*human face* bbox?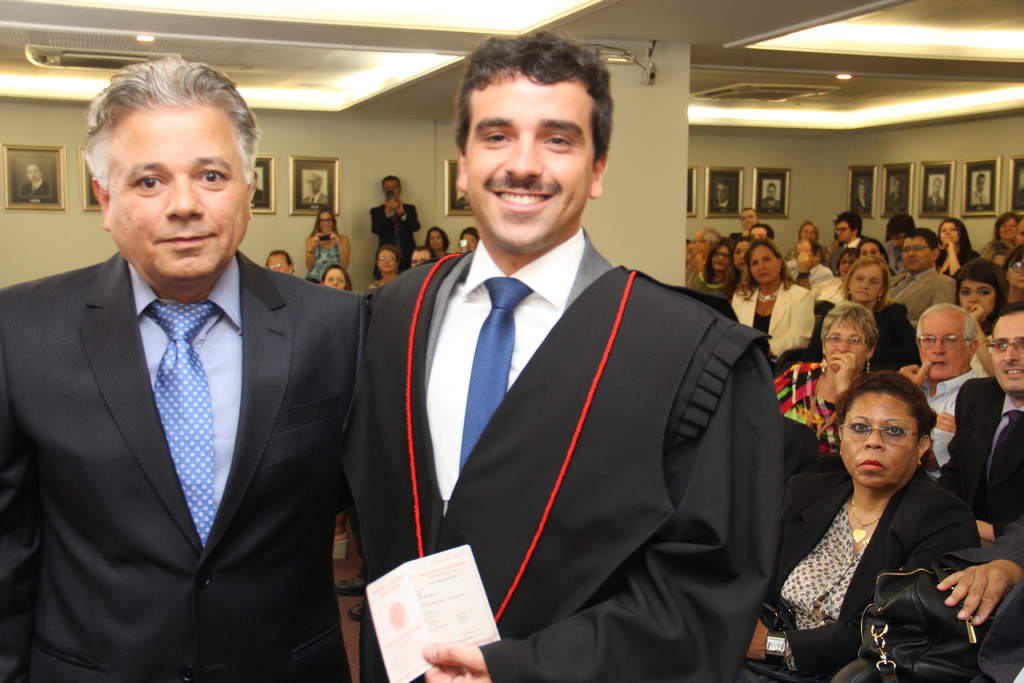
{"x1": 408, "y1": 249, "x2": 452, "y2": 267}
